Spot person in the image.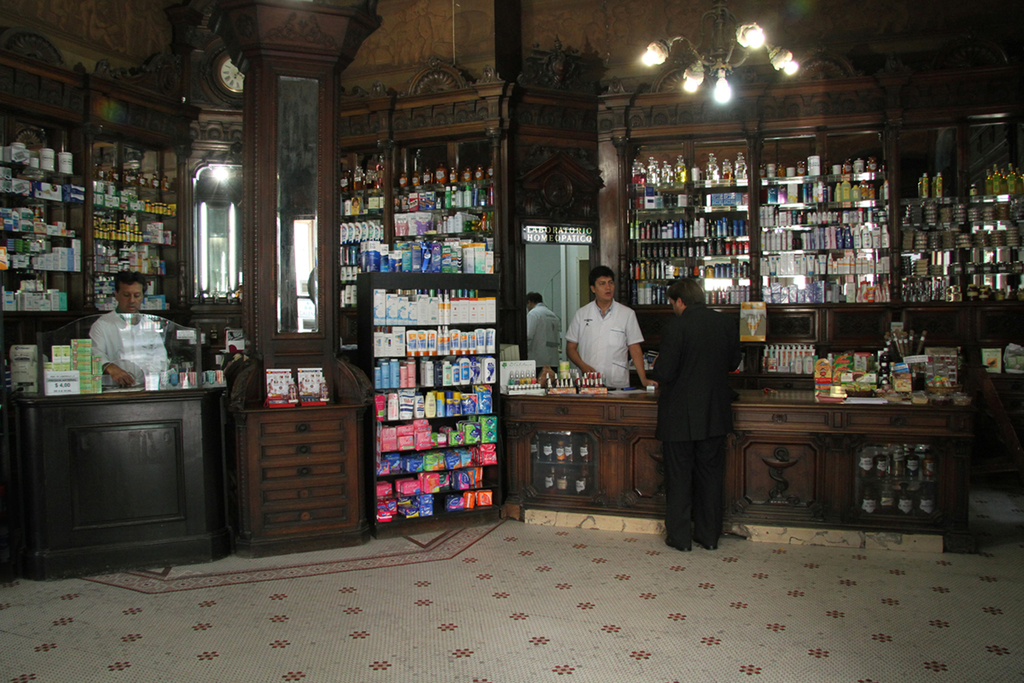
person found at 564, 263, 657, 388.
